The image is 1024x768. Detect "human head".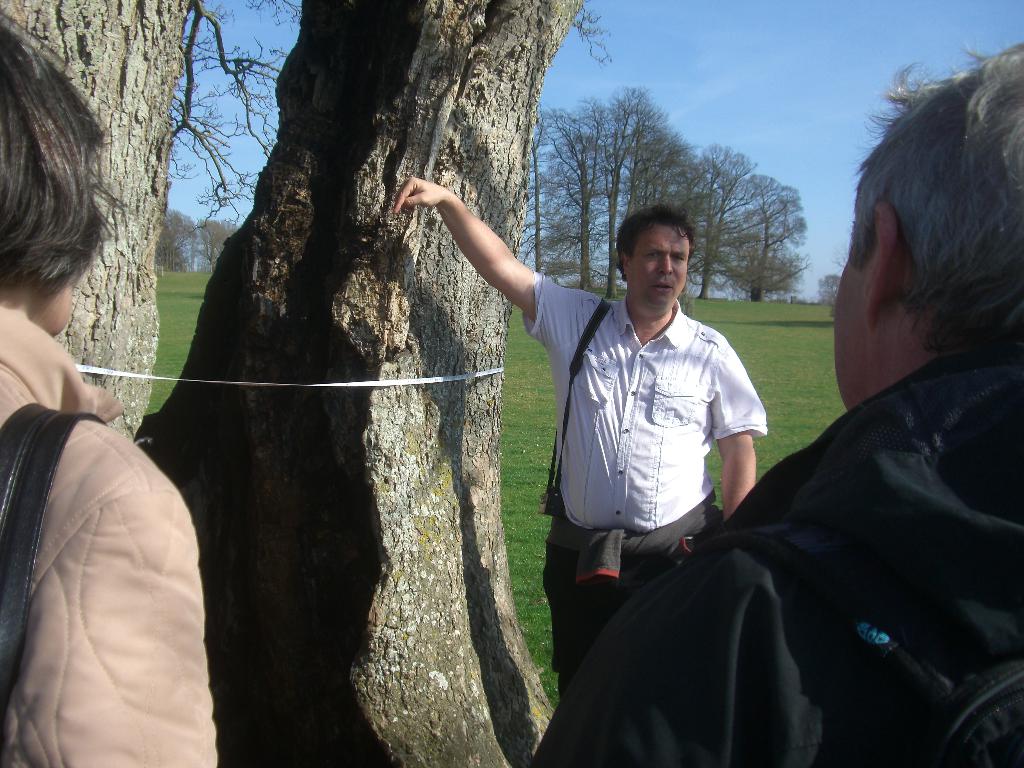
Detection: <box>0,15,108,337</box>.
